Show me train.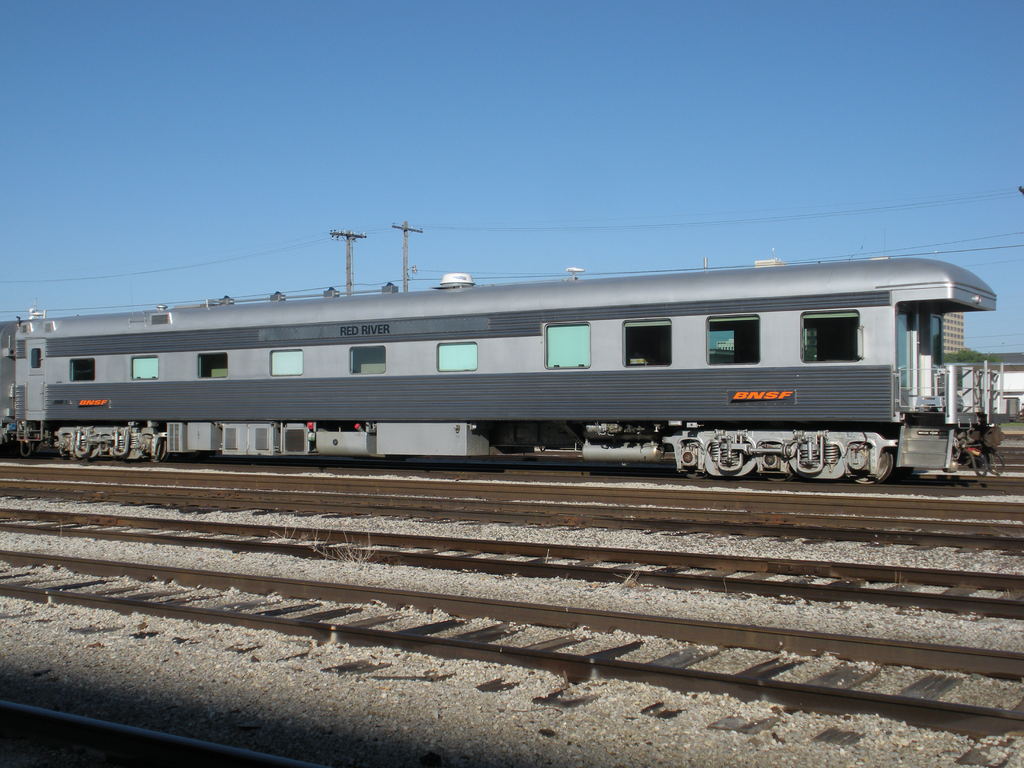
train is here: [0,253,1001,484].
